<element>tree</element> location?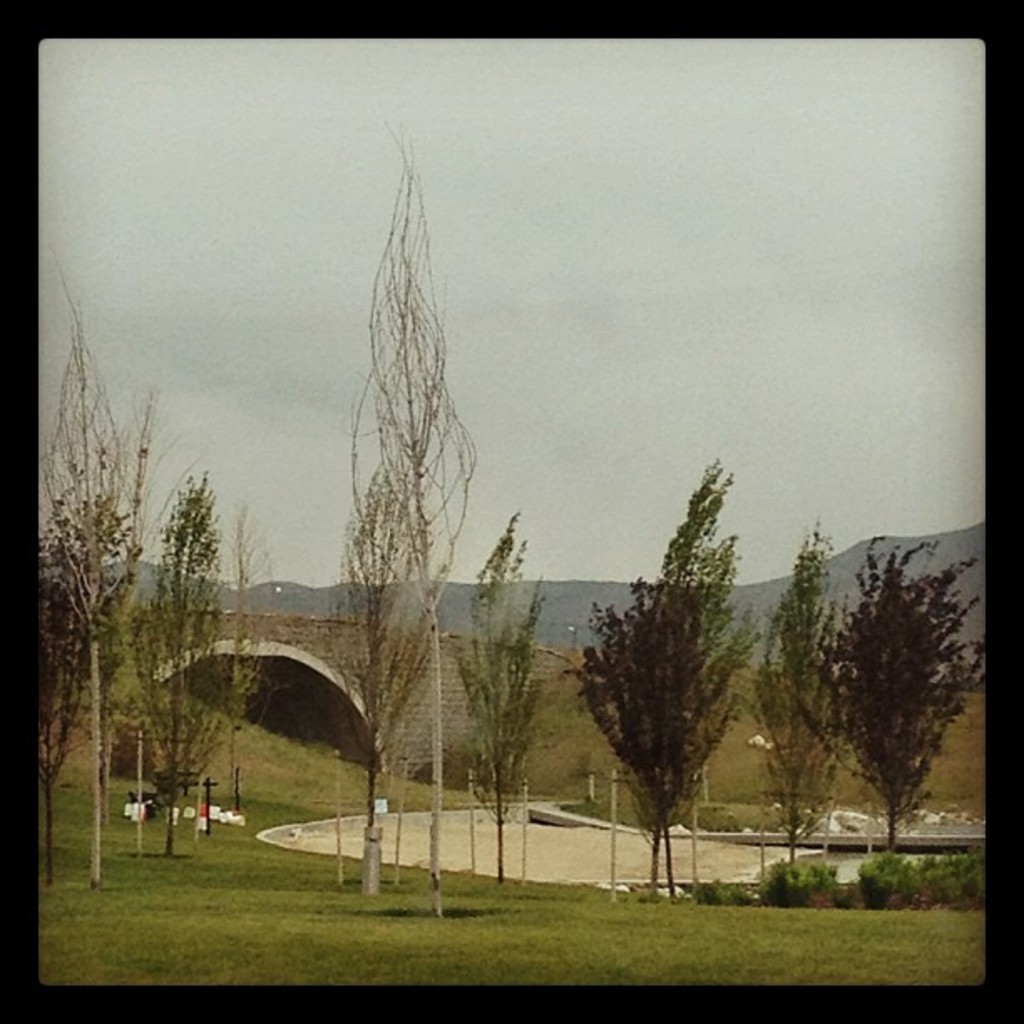
Rect(120, 472, 231, 857)
